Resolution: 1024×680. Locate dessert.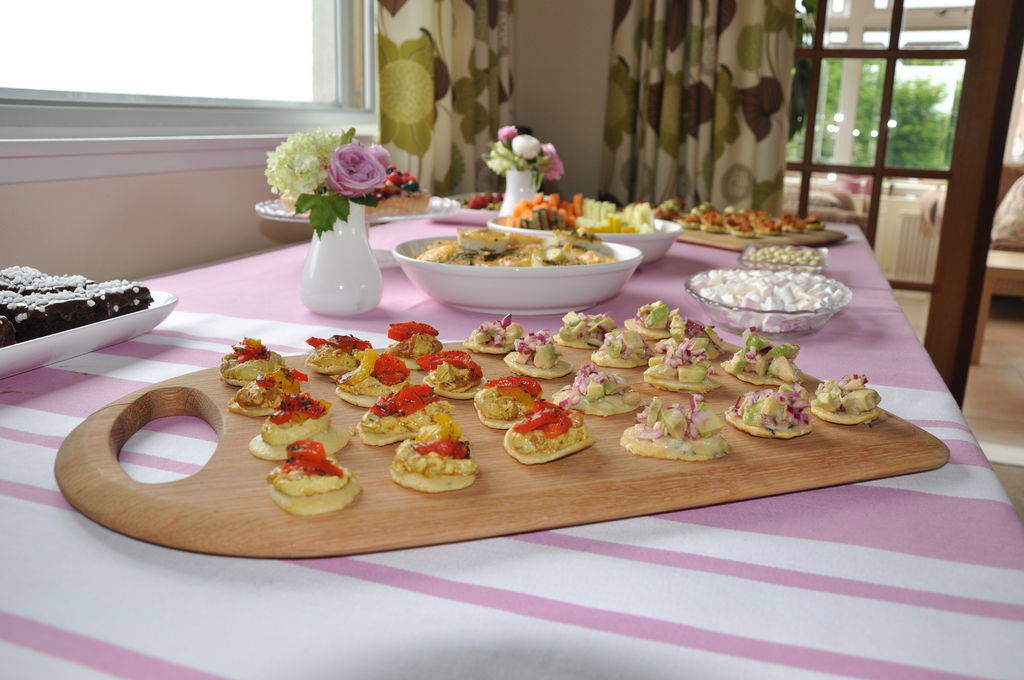
bbox=[314, 330, 371, 381].
